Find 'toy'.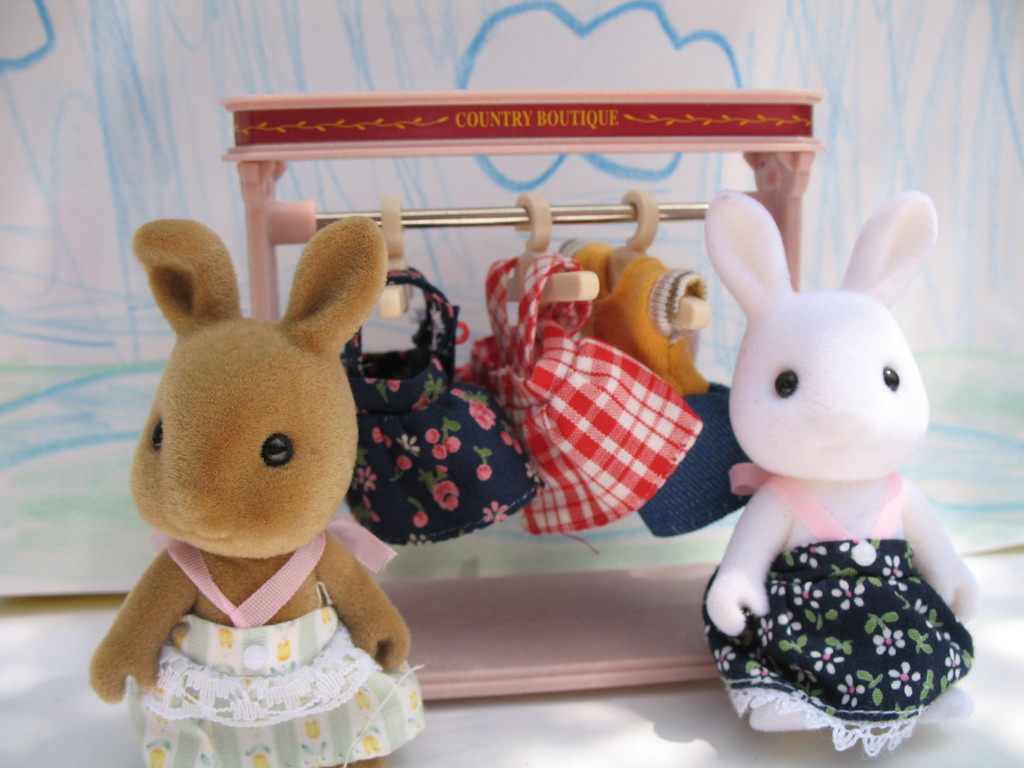
575,236,755,536.
